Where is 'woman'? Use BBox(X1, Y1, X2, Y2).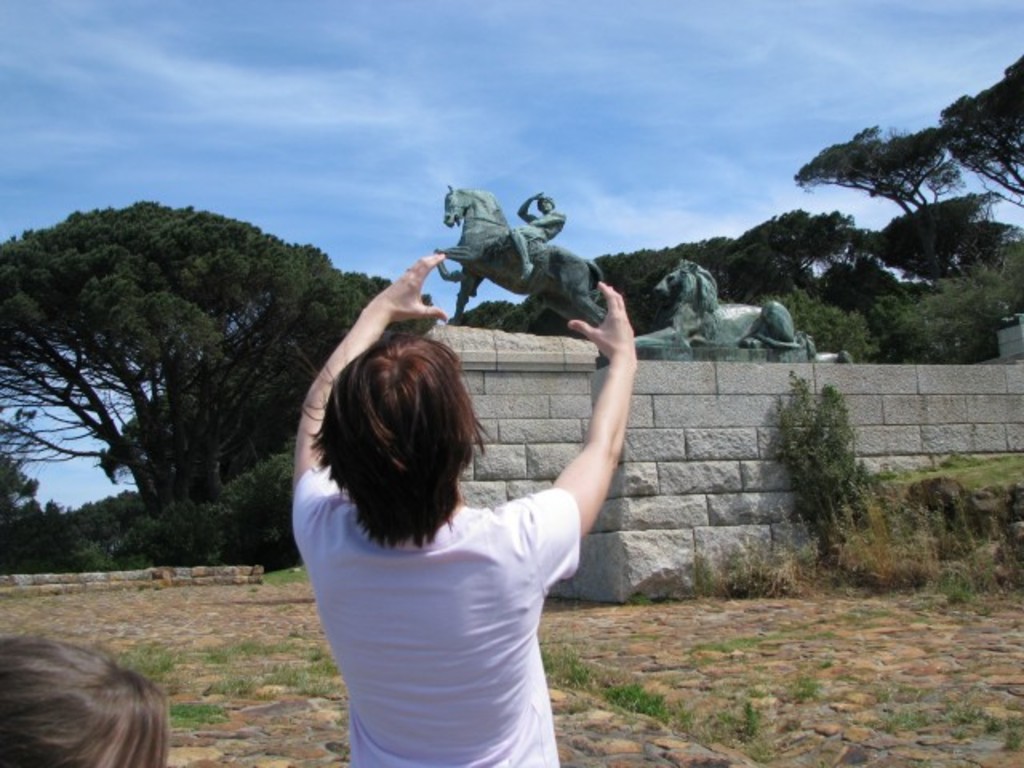
BBox(298, 253, 637, 766).
